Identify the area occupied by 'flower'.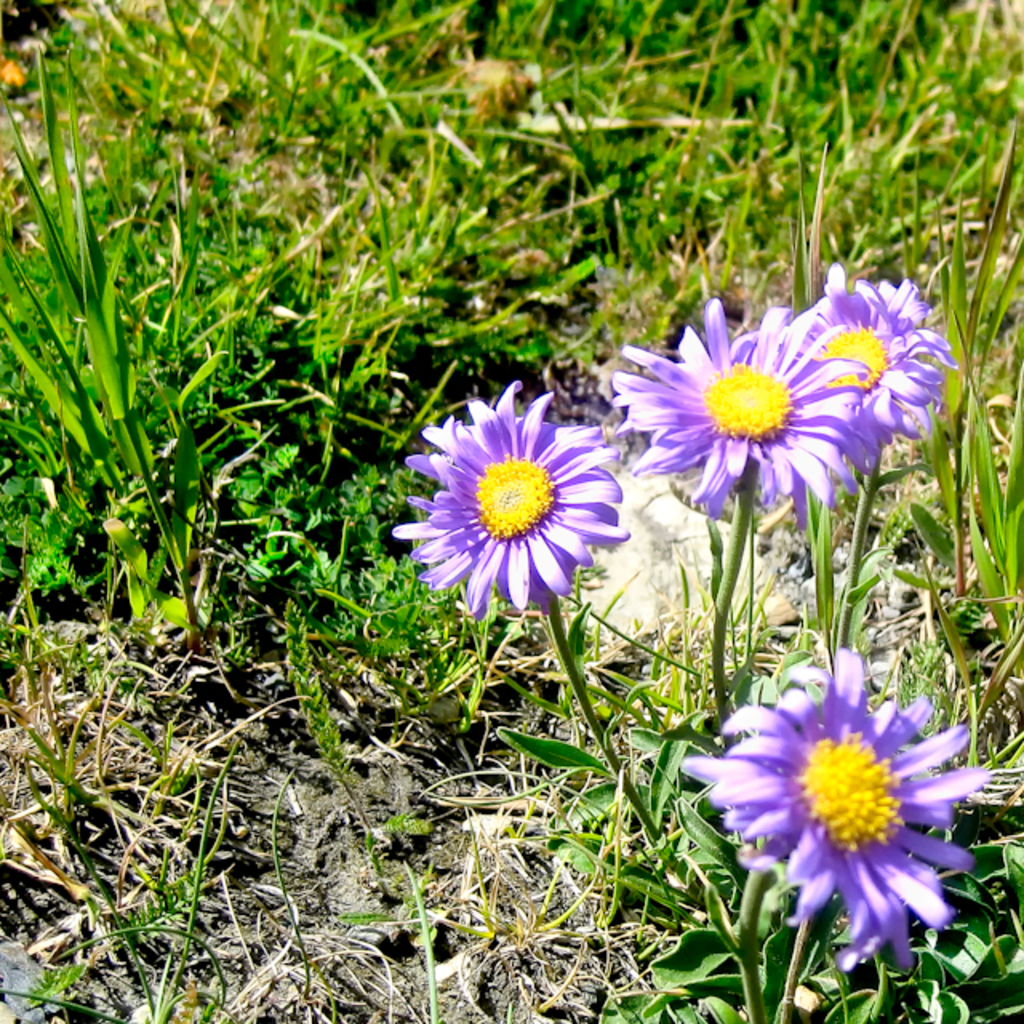
Area: pyautogui.locateOnScreen(421, 413, 637, 614).
